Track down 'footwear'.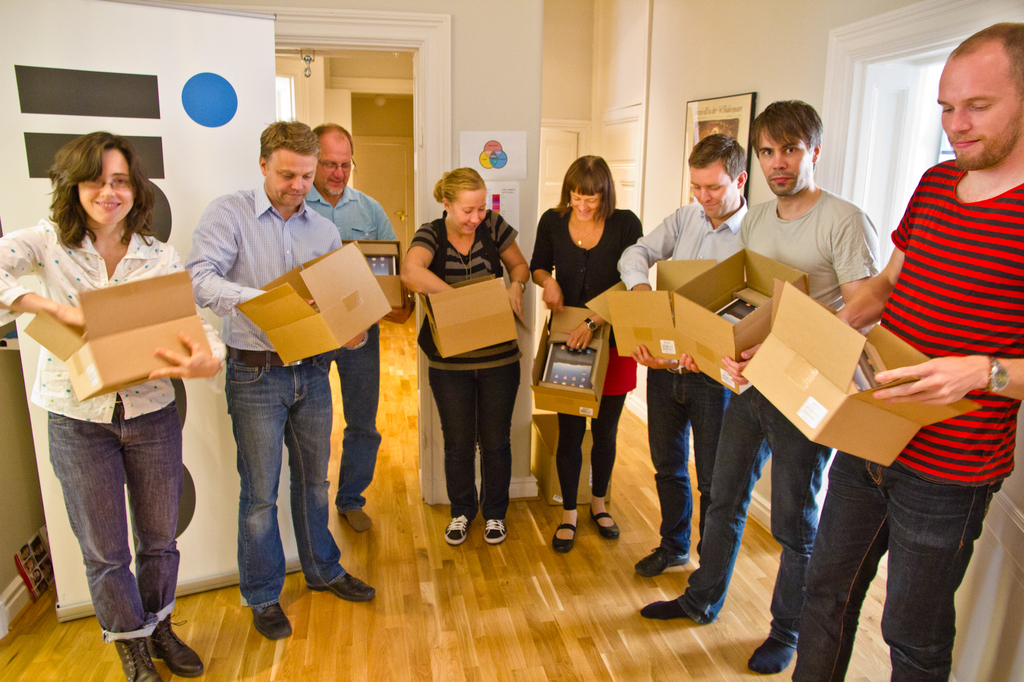
Tracked to locate(552, 516, 576, 553).
